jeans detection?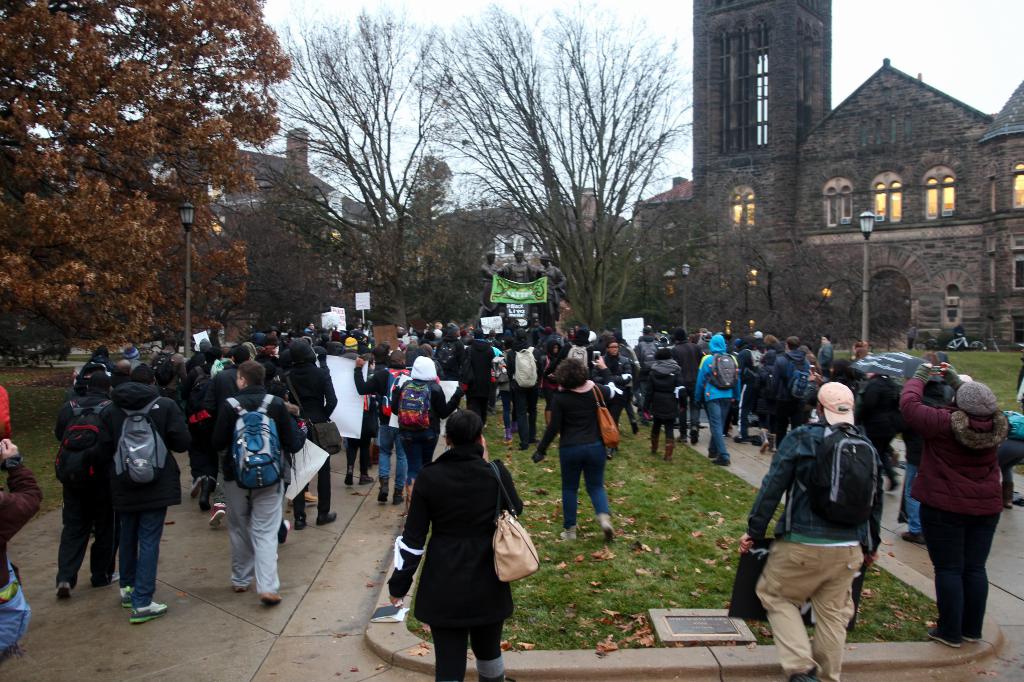
372:418:408:481
